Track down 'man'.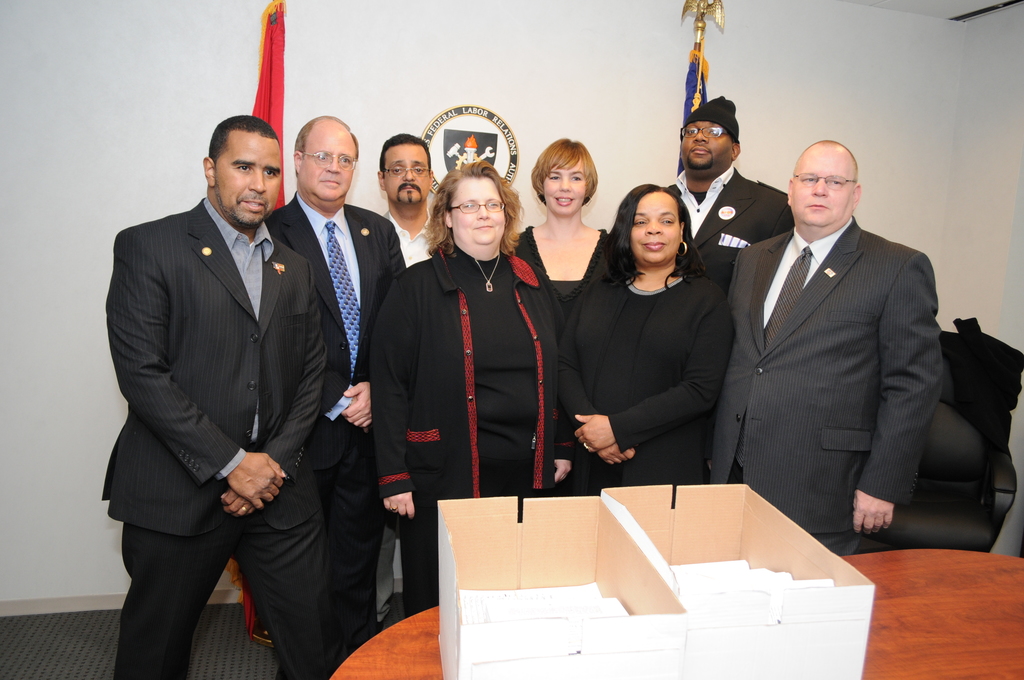
Tracked to rect(256, 111, 407, 656).
